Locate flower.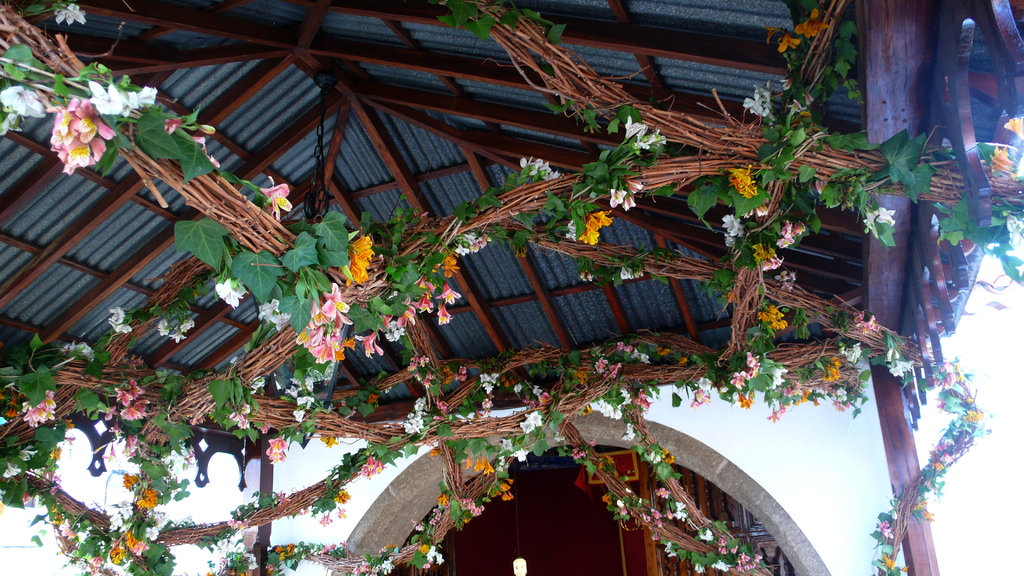
Bounding box: rect(772, 216, 806, 250).
